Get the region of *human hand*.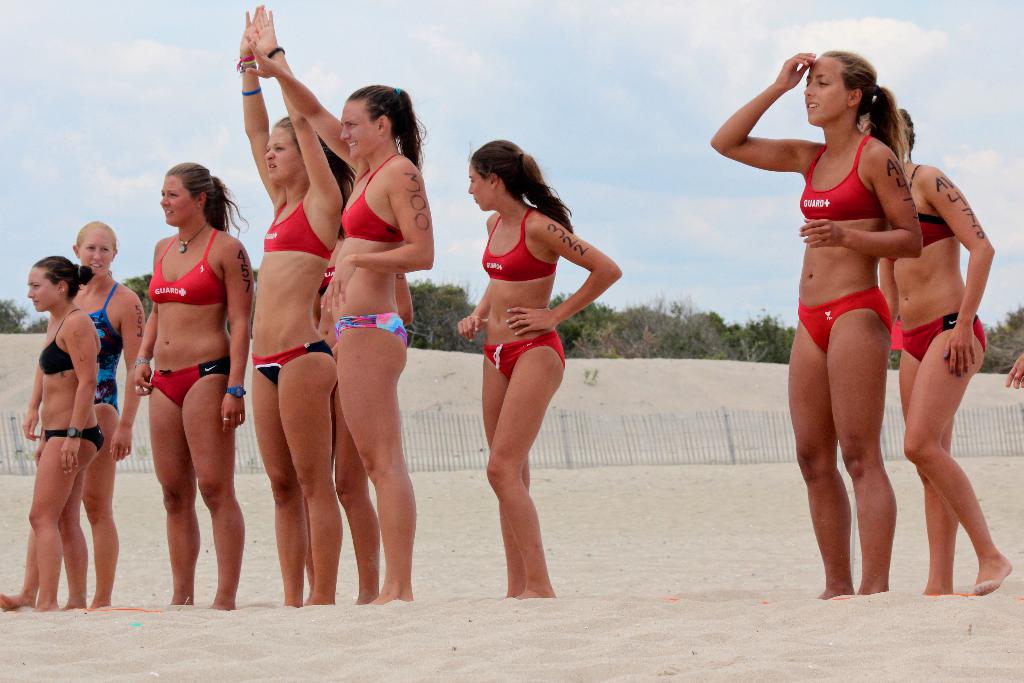
[255,5,278,55].
